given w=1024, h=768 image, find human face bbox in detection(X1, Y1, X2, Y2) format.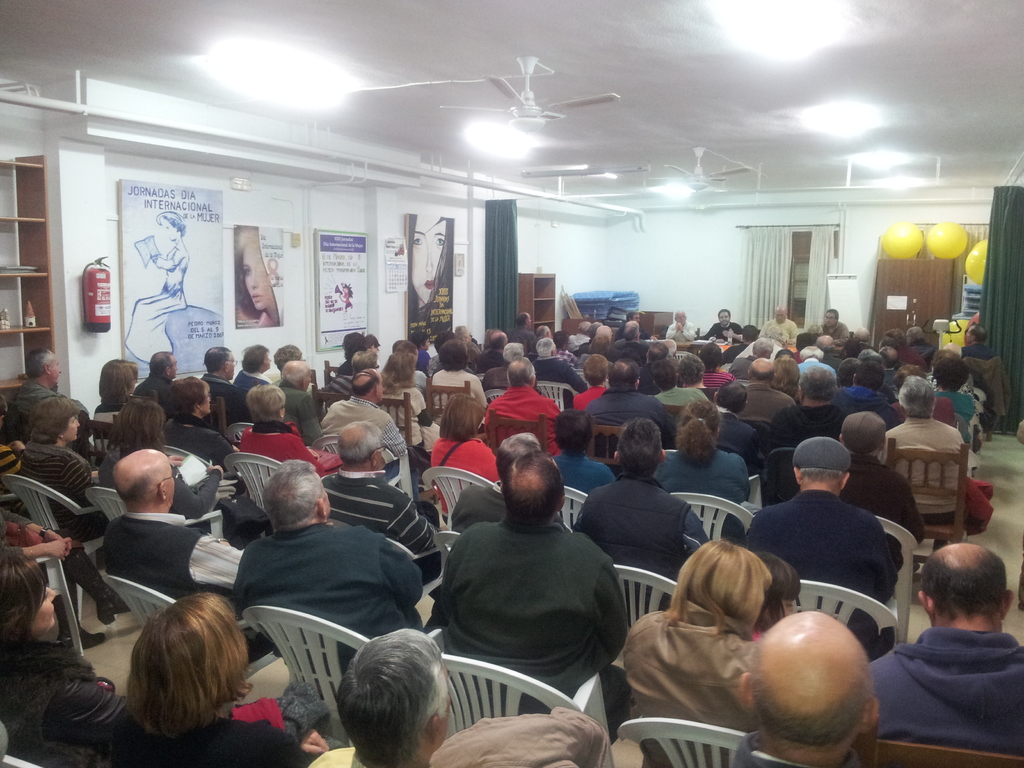
detection(409, 214, 447, 305).
